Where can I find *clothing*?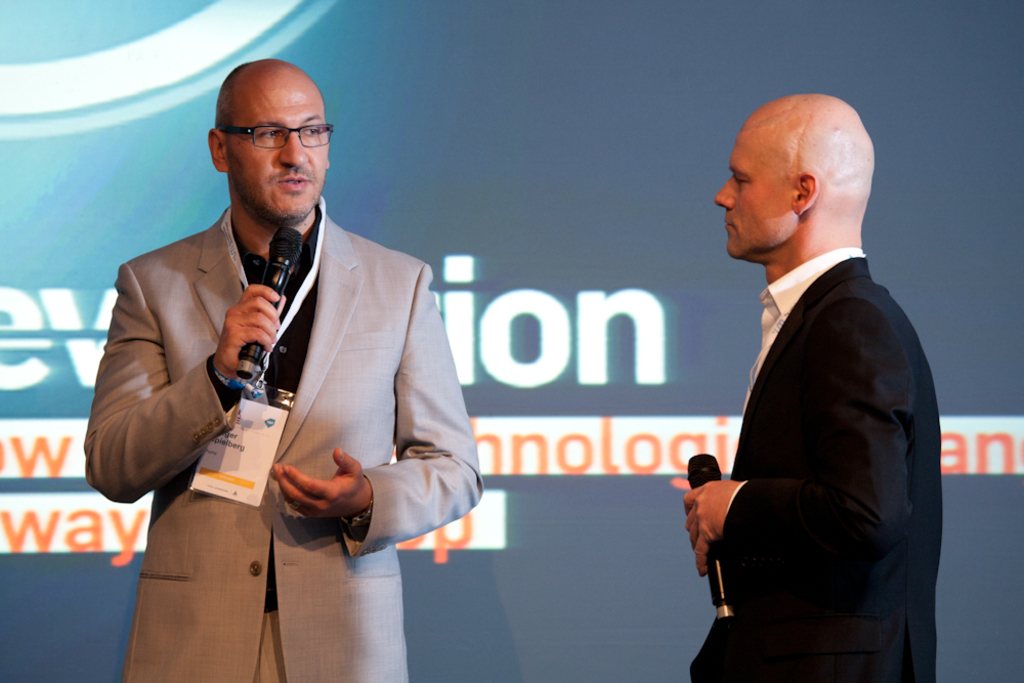
You can find it at detection(689, 162, 945, 682).
